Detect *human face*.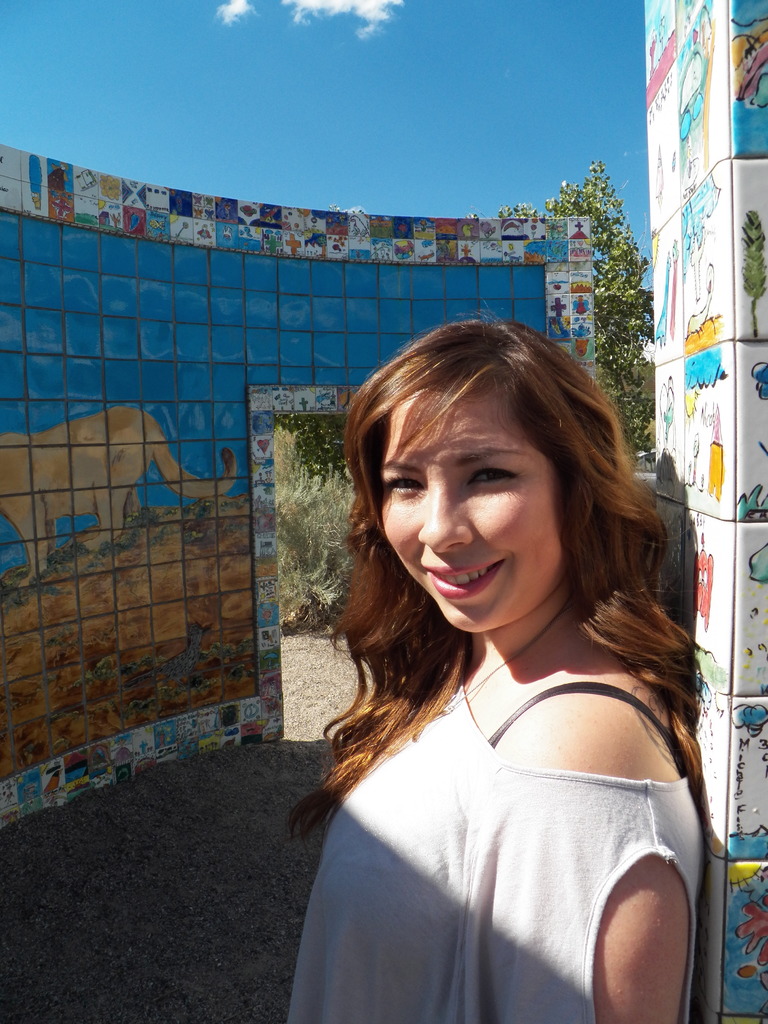
Detected at pyautogui.locateOnScreen(387, 393, 567, 632).
